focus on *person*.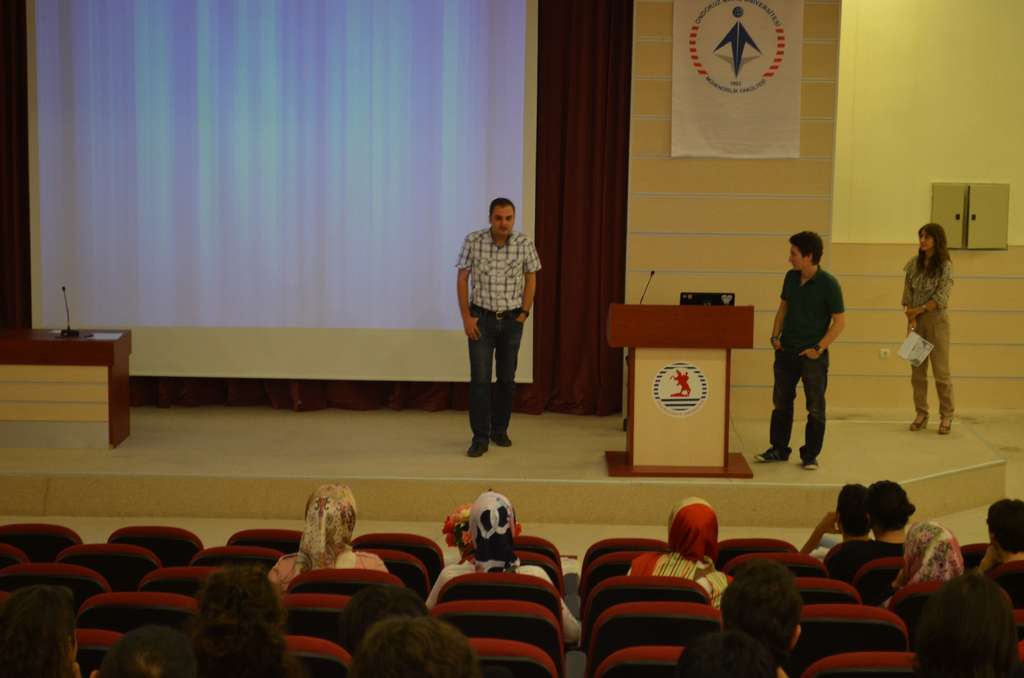
Focused at {"x1": 823, "y1": 474, "x2": 913, "y2": 583}.
